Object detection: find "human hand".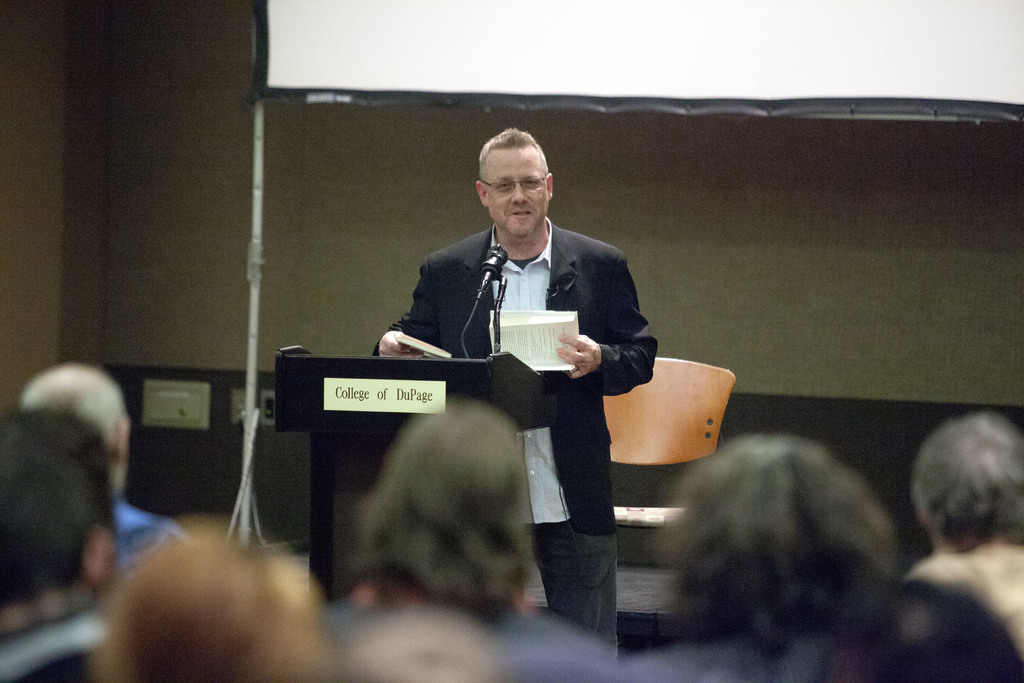
(376,329,426,360).
